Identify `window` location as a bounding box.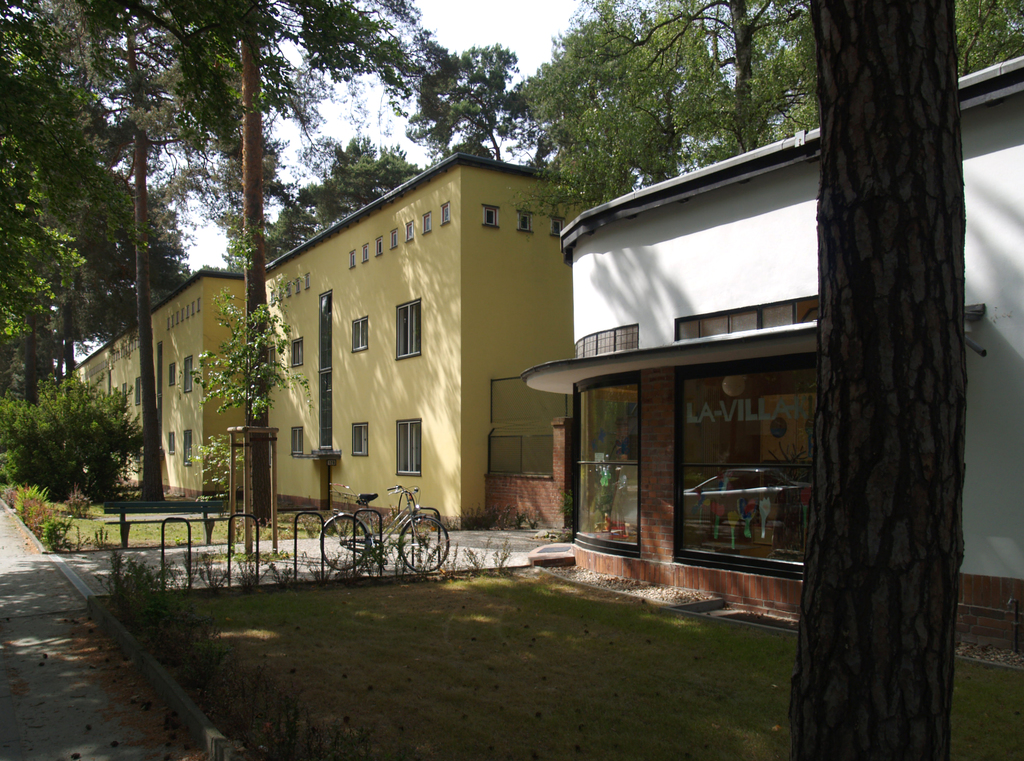
x1=483 y1=206 x2=499 y2=225.
